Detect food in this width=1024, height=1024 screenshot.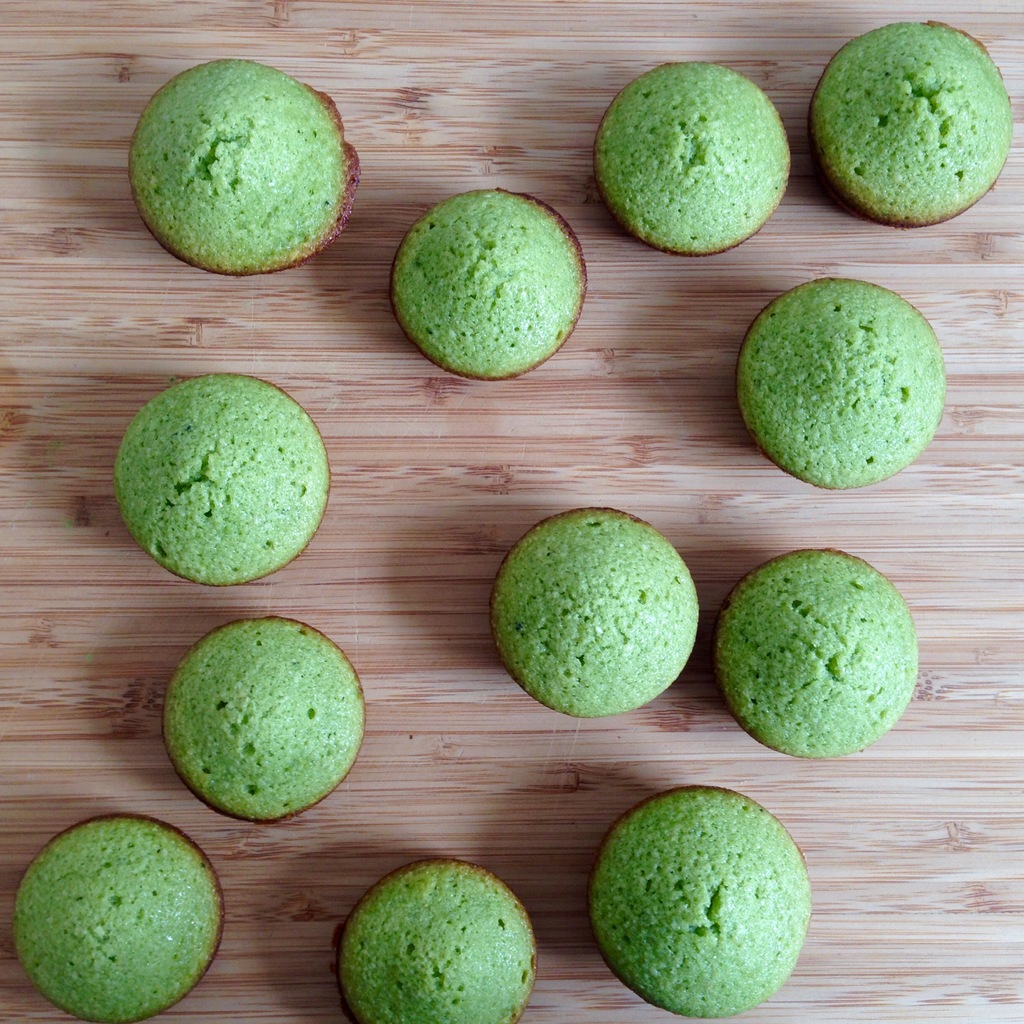
Detection: (left=22, top=828, right=210, bottom=998).
